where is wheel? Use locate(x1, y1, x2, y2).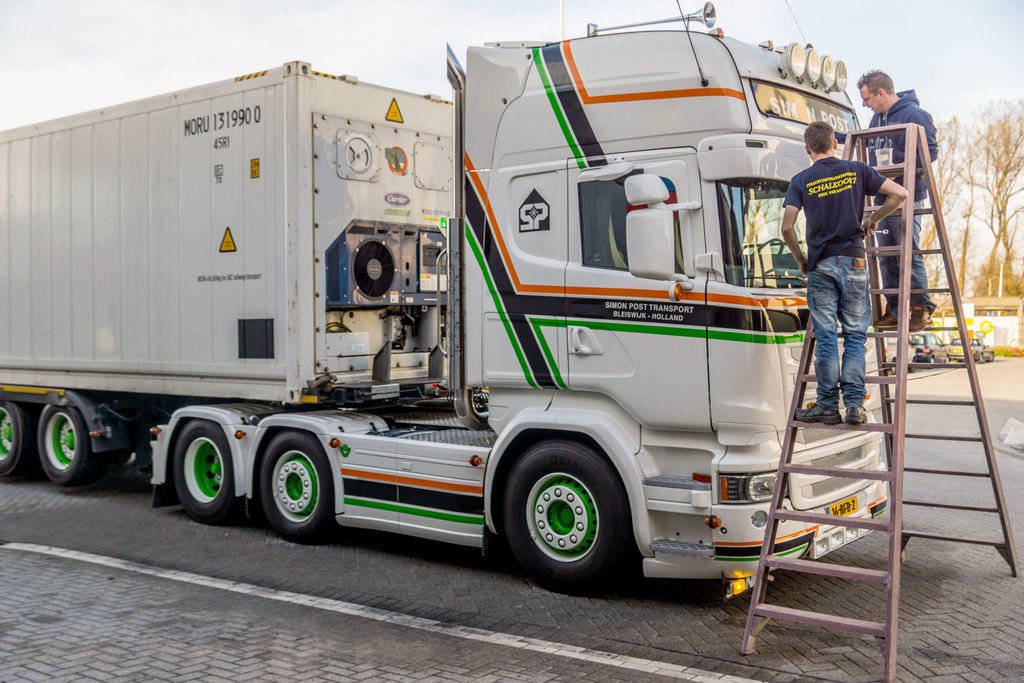
locate(178, 418, 241, 526).
